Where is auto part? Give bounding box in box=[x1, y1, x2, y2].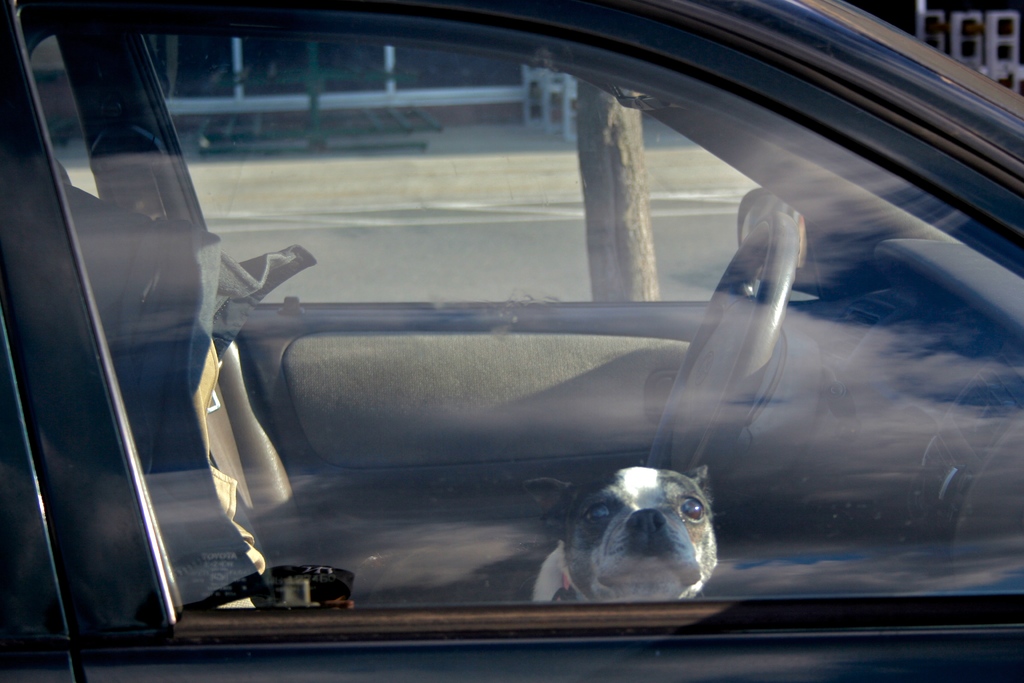
box=[230, 569, 359, 621].
